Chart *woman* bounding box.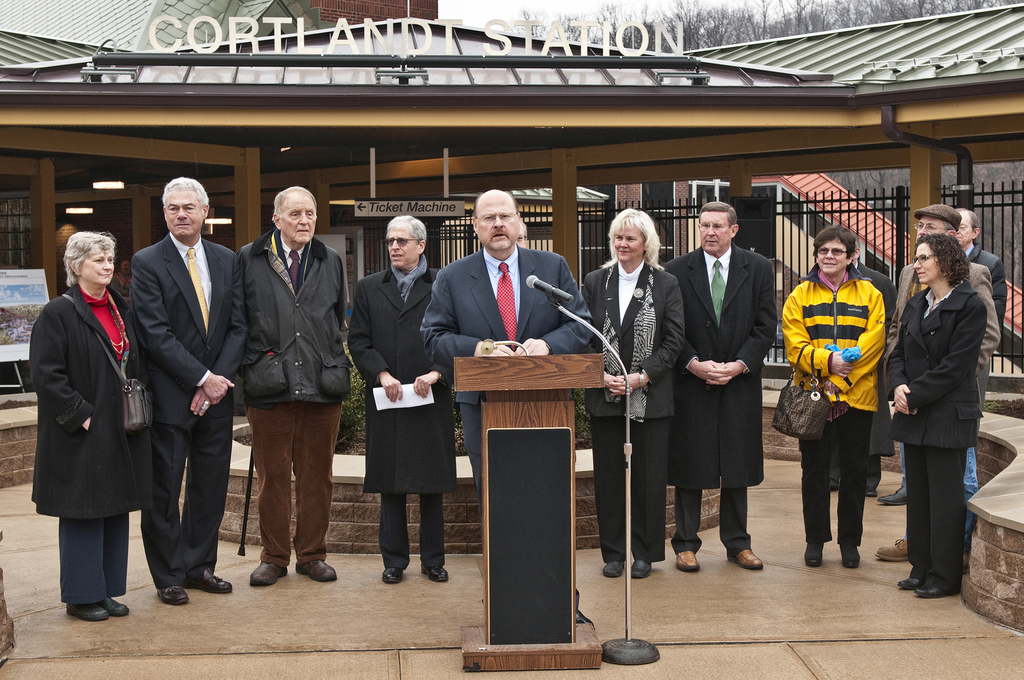
Charted: x1=578 y1=202 x2=708 y2=584.
